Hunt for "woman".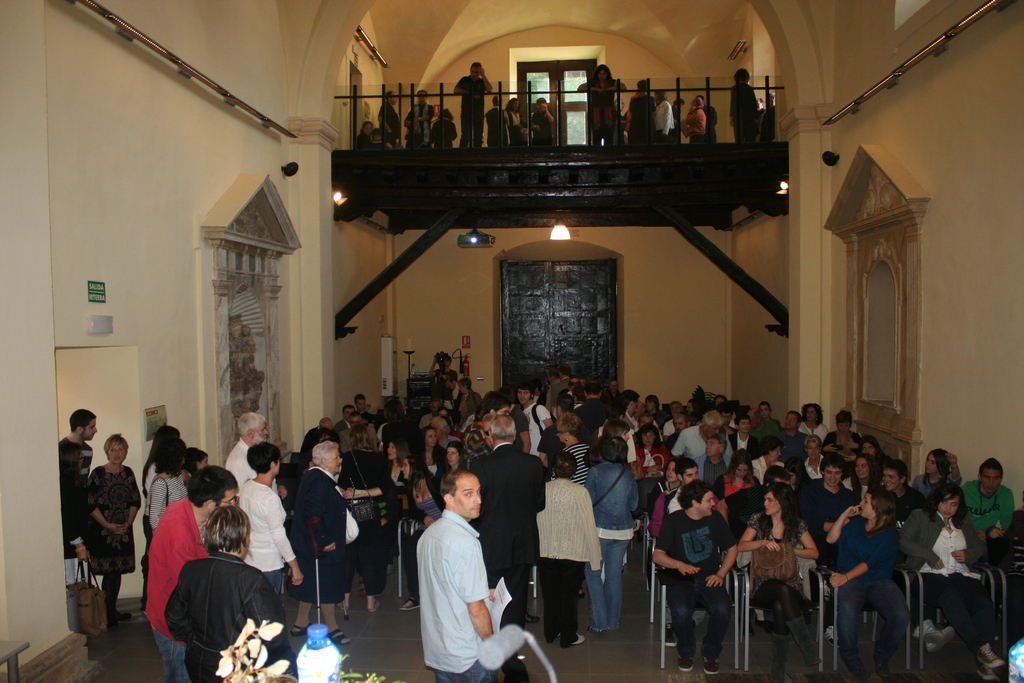
Hunted down at 842:456:884:498.
